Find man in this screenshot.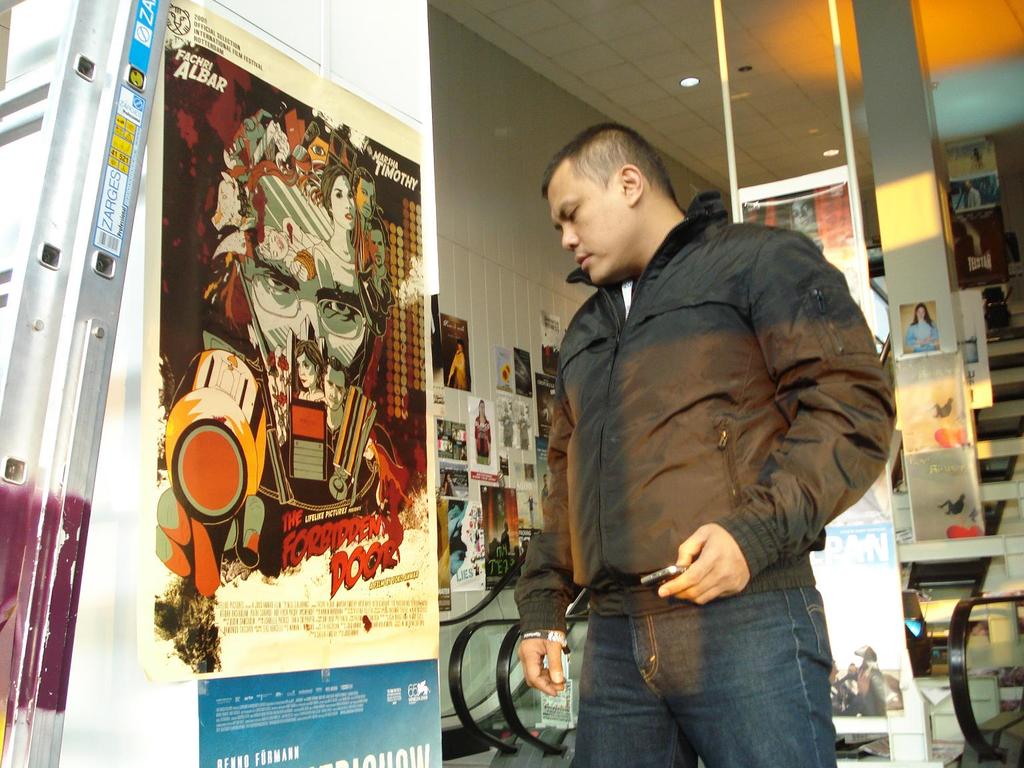
The bounding box for man is (361, 221, 397, 332).
